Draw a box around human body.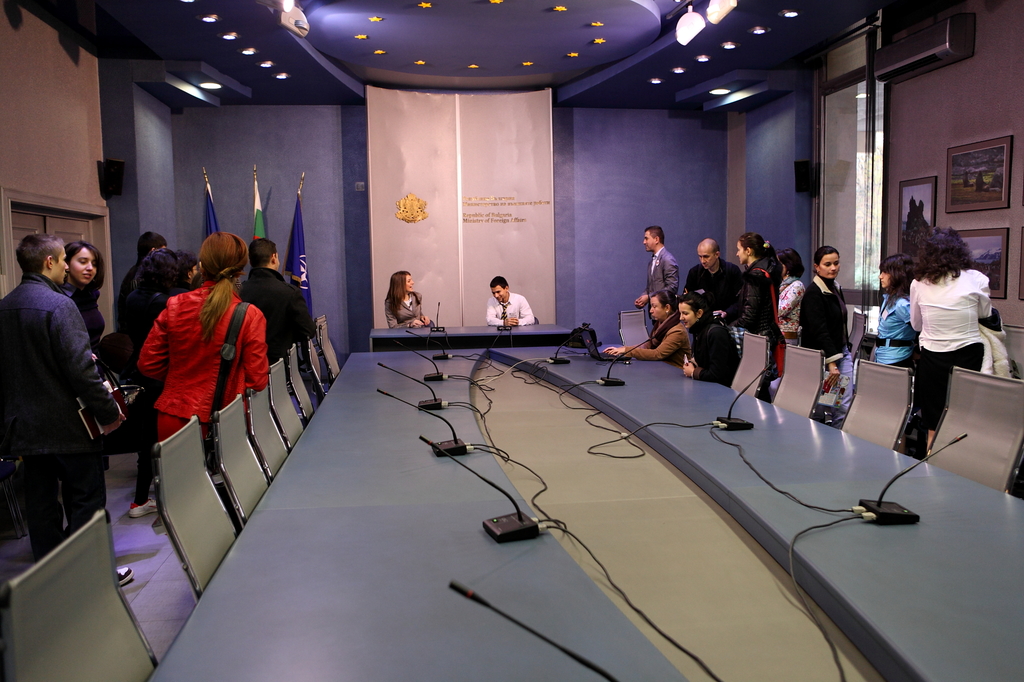
BBox(778, 246, 808, 302).
